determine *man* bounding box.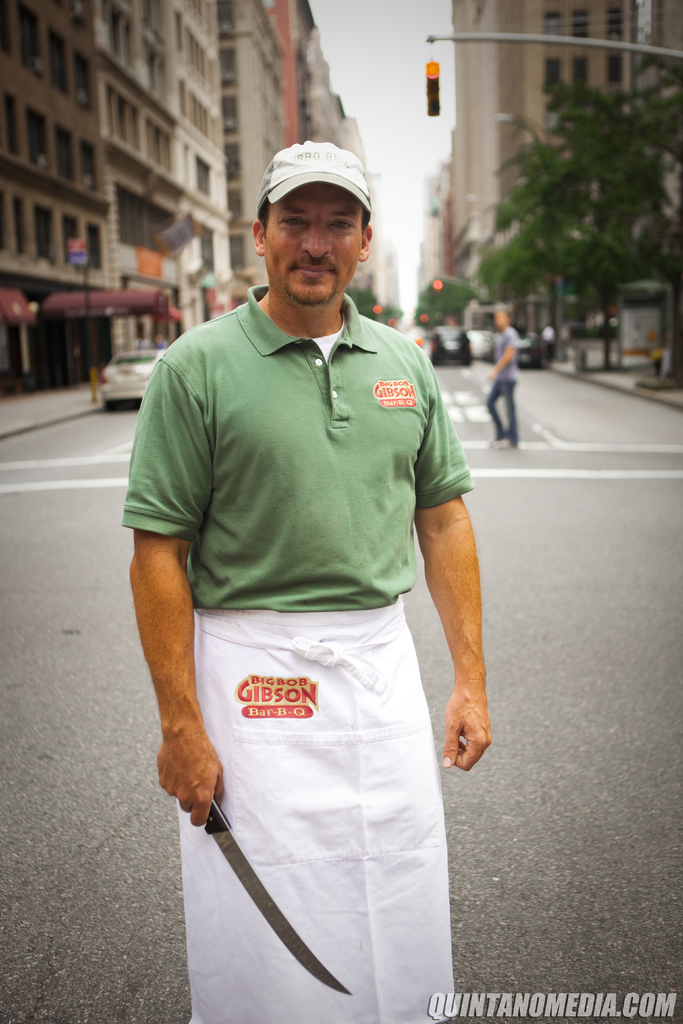
Determined: <bbox>110, 125, 497, 1023</bbox>.
